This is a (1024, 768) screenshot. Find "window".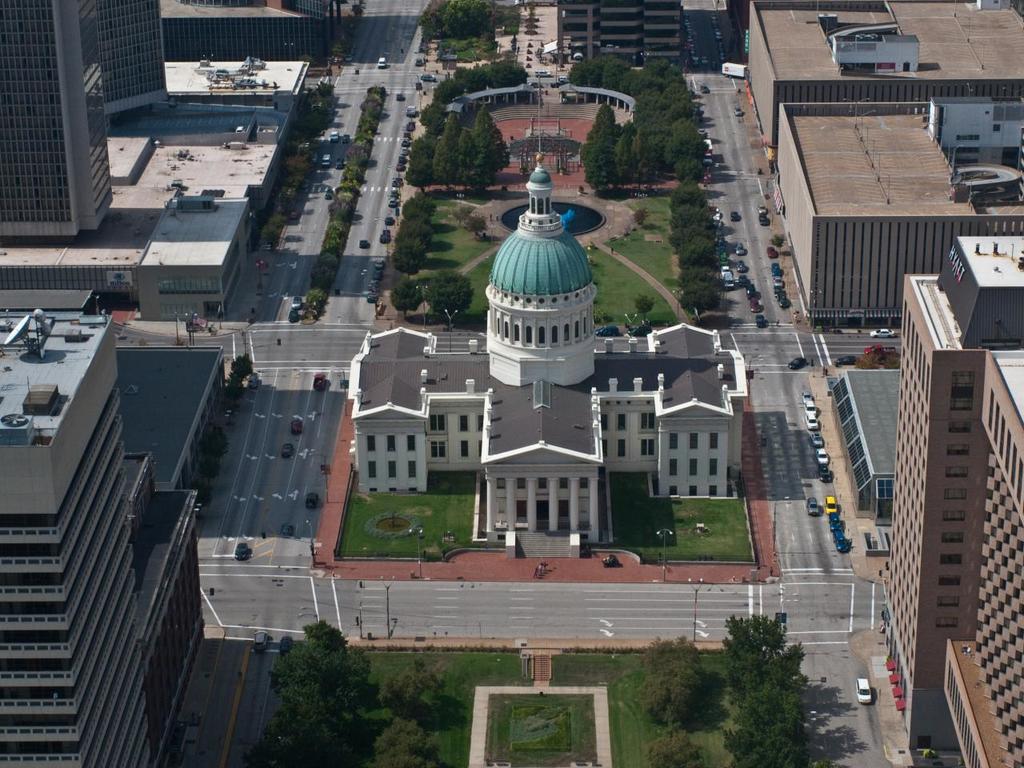
Bounding box: <region>618, 412, 625, 430</region>.
